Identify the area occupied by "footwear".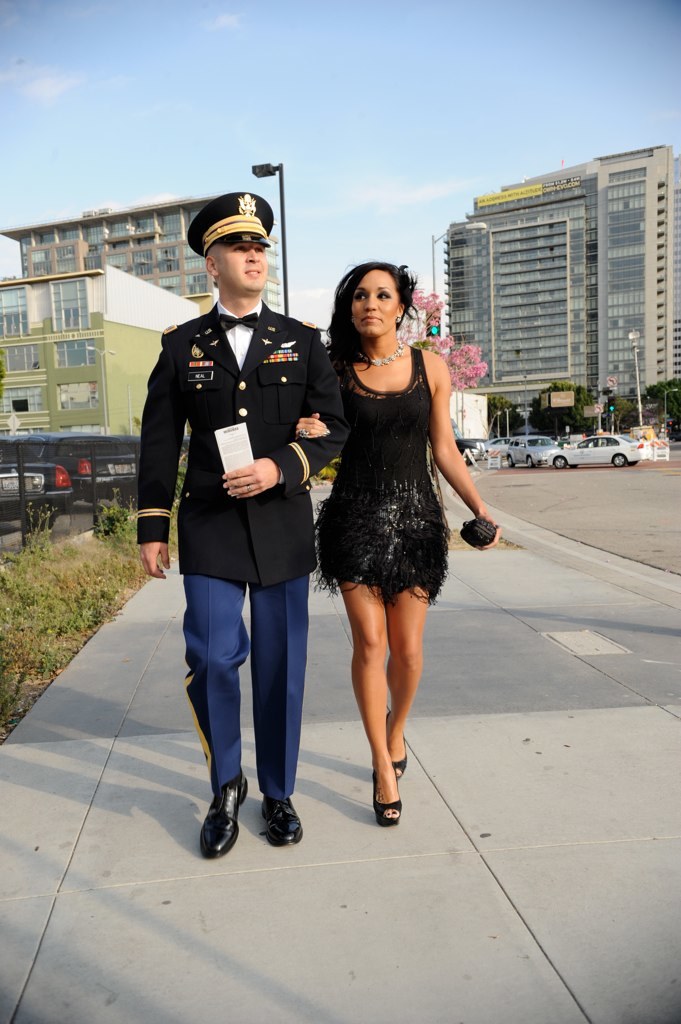
Area: bbox(264, 792, 307, 852).
